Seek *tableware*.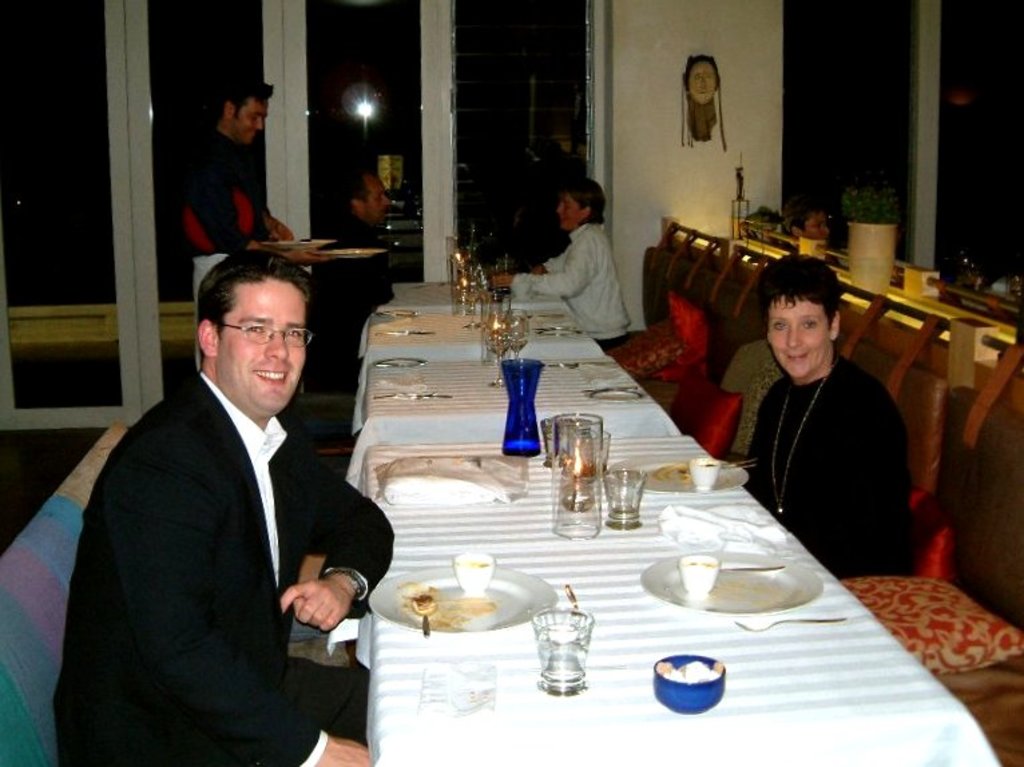
453,261,477,313.
